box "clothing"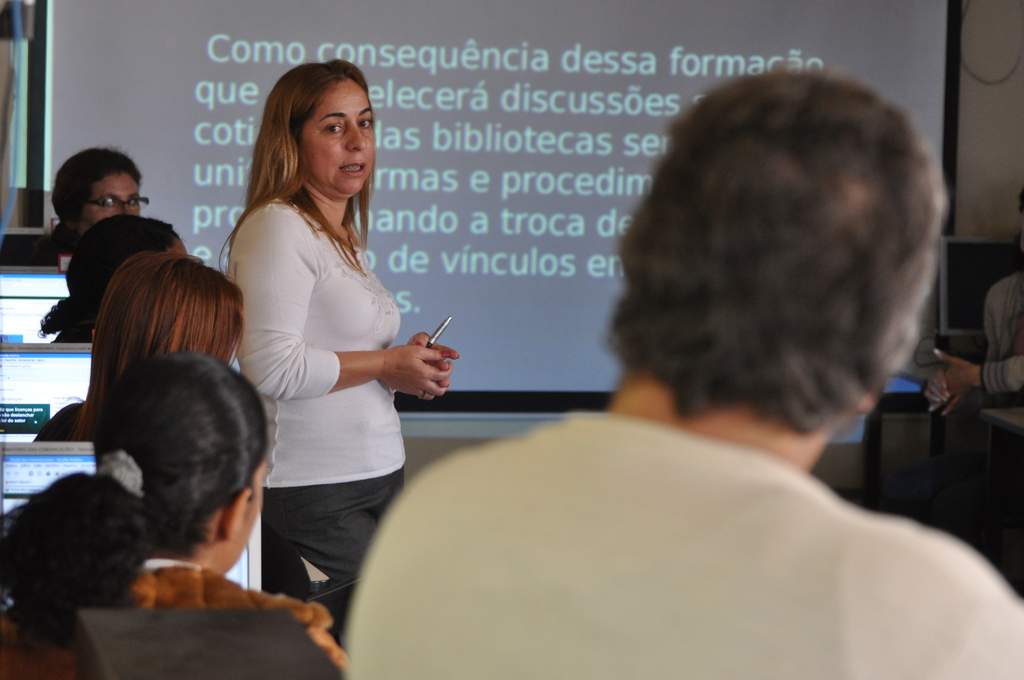
<region>247, 178, 426, 548</region>
